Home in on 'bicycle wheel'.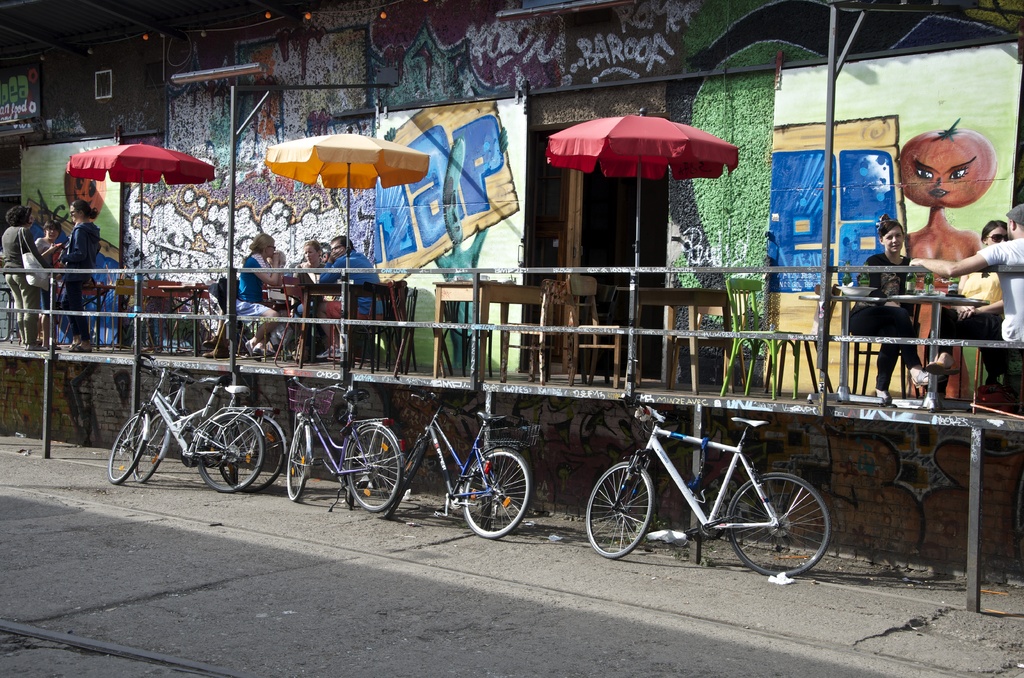
Homed in at box=[728, 479, 819, 570].
